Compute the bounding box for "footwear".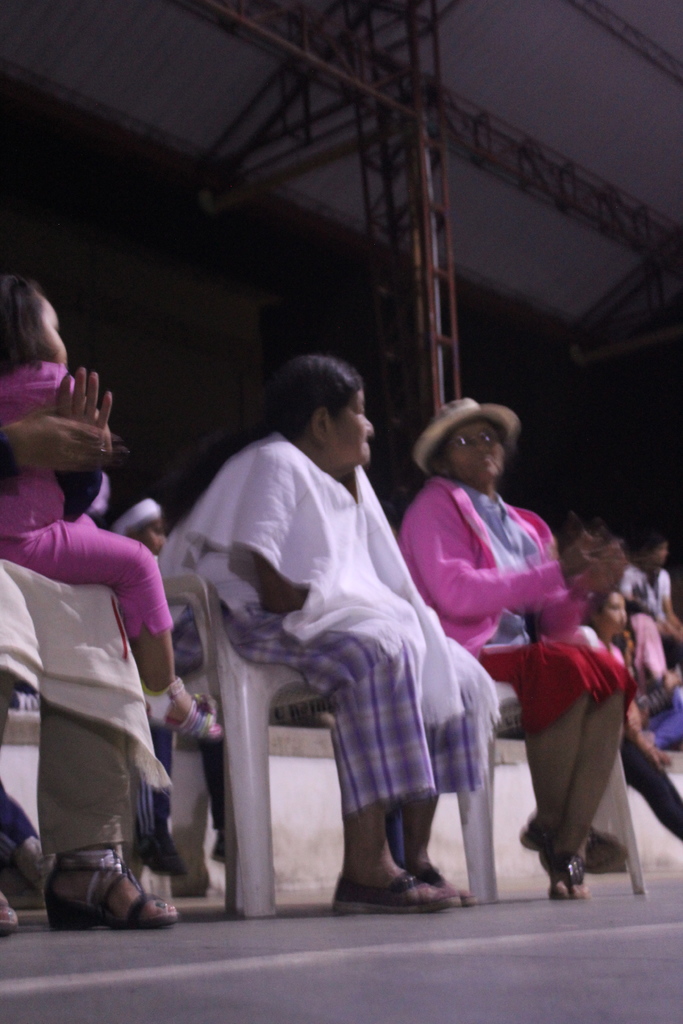
crop(537, 849, 588, 901).
